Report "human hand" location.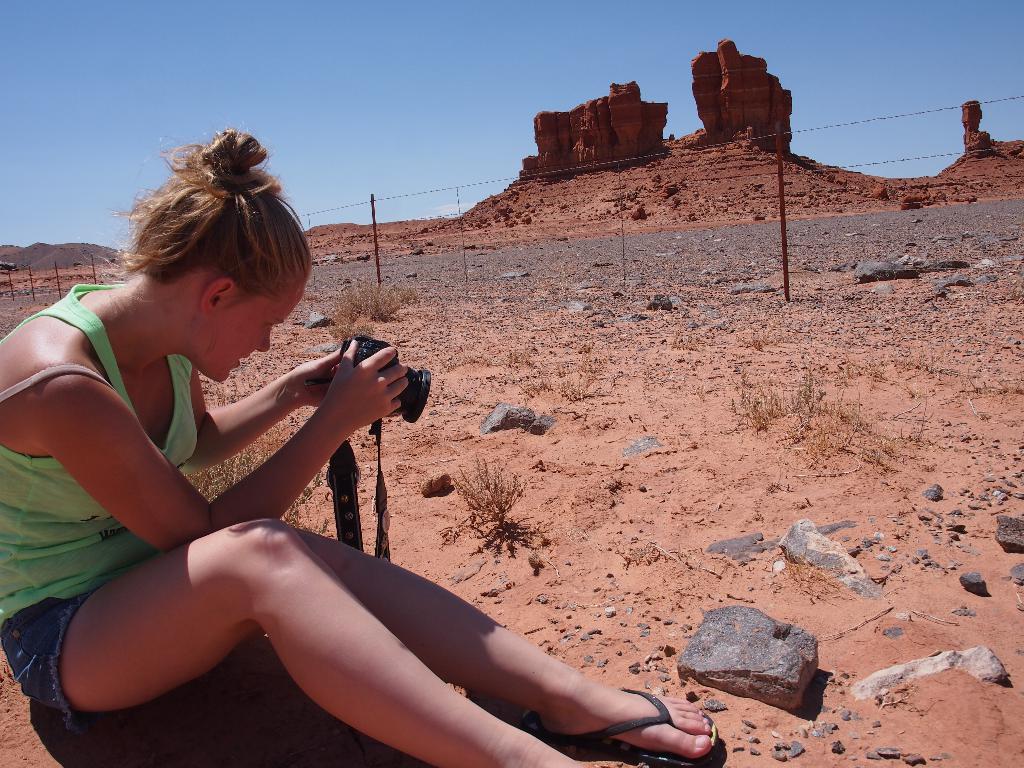
Report: locate(302, 344, 413, 438).
